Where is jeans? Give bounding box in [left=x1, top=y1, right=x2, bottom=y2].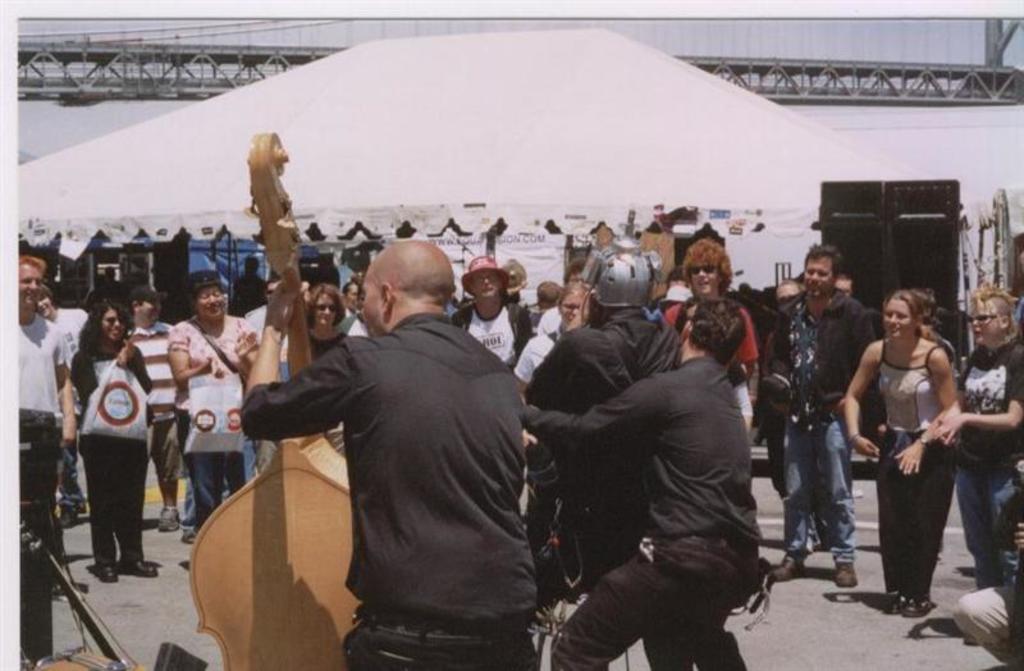
[left=184, top=451, right=250, bottom=517].
